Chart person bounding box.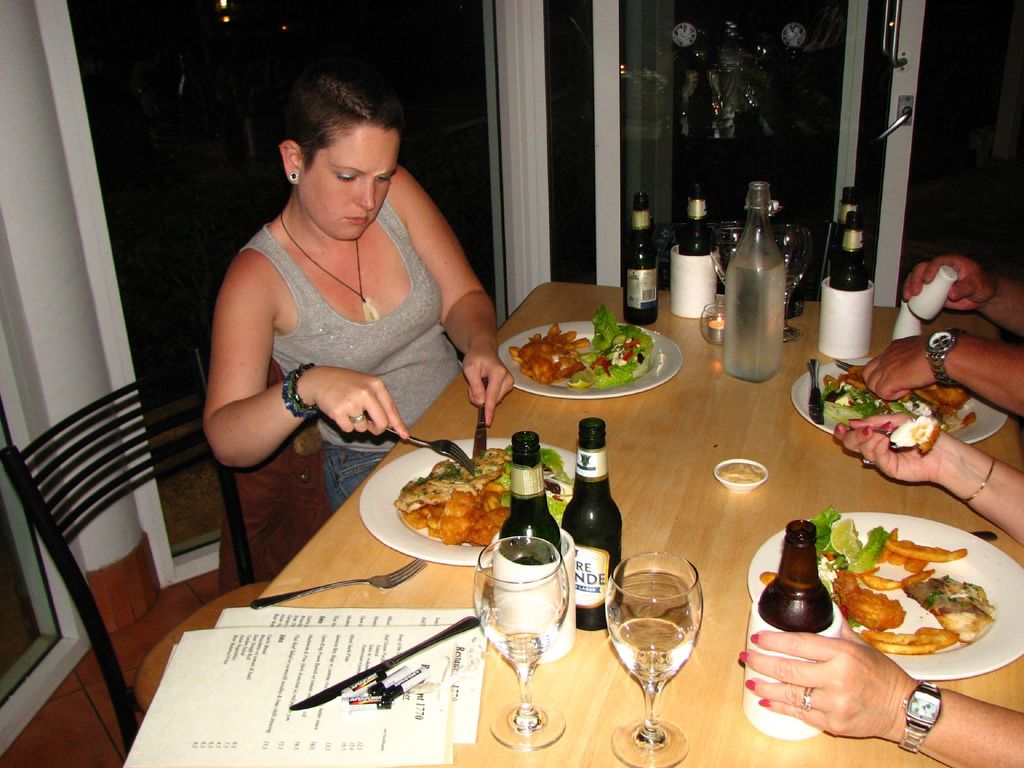
Charted: pyautogui.locateOnScreen(838, 254, 1023, 420).
